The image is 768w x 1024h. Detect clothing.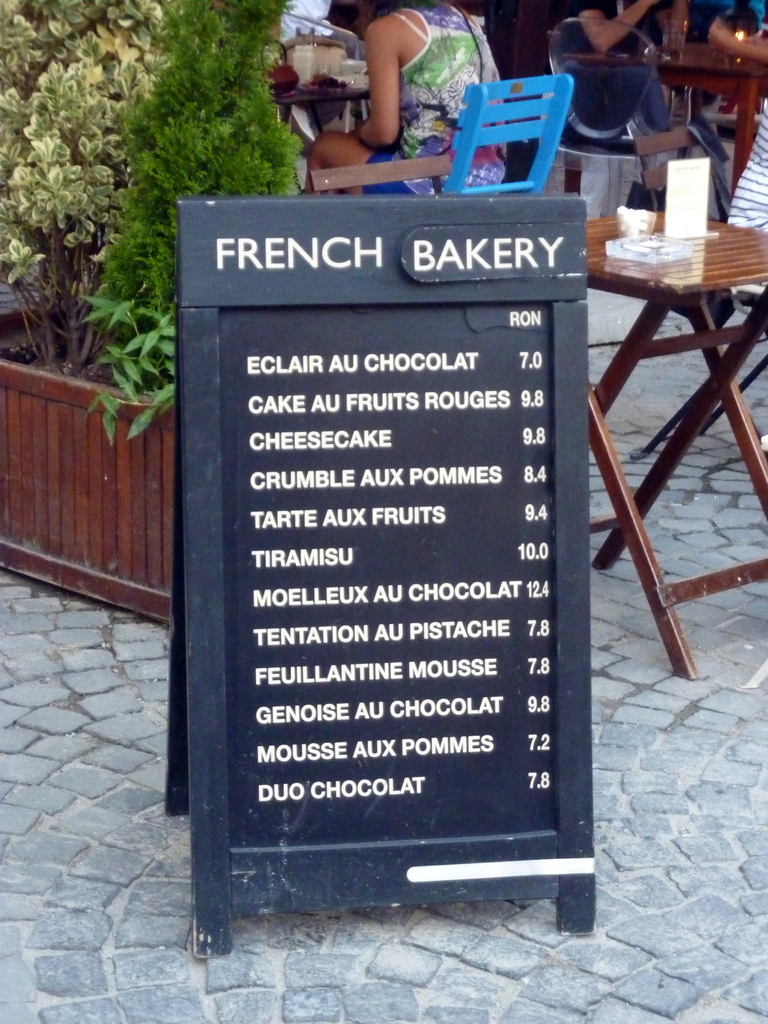
Detection: left=560, top=0, right=667, bottom=218.
